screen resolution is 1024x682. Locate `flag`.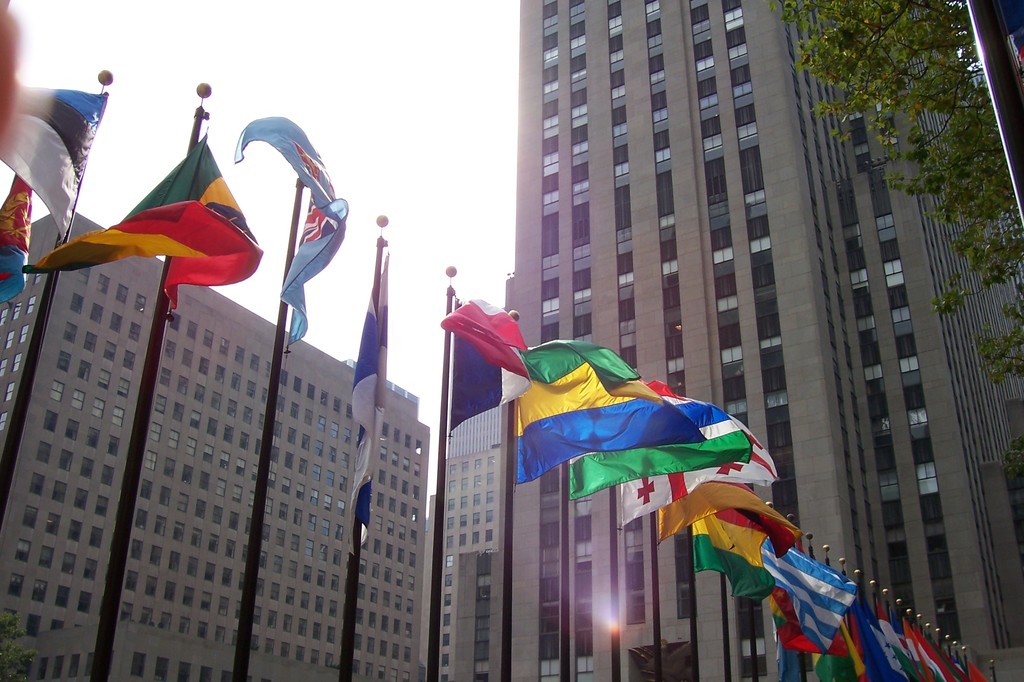
<bbox>567, 369, 747, 505</bbox>.
